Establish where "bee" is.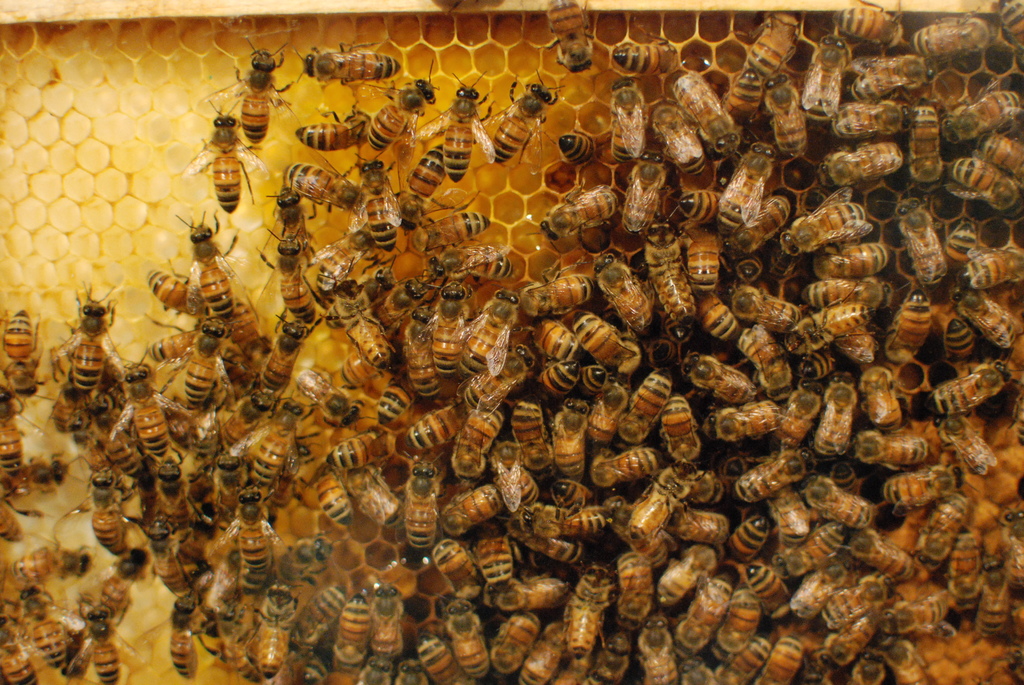
Established at (864,466,950,508).
